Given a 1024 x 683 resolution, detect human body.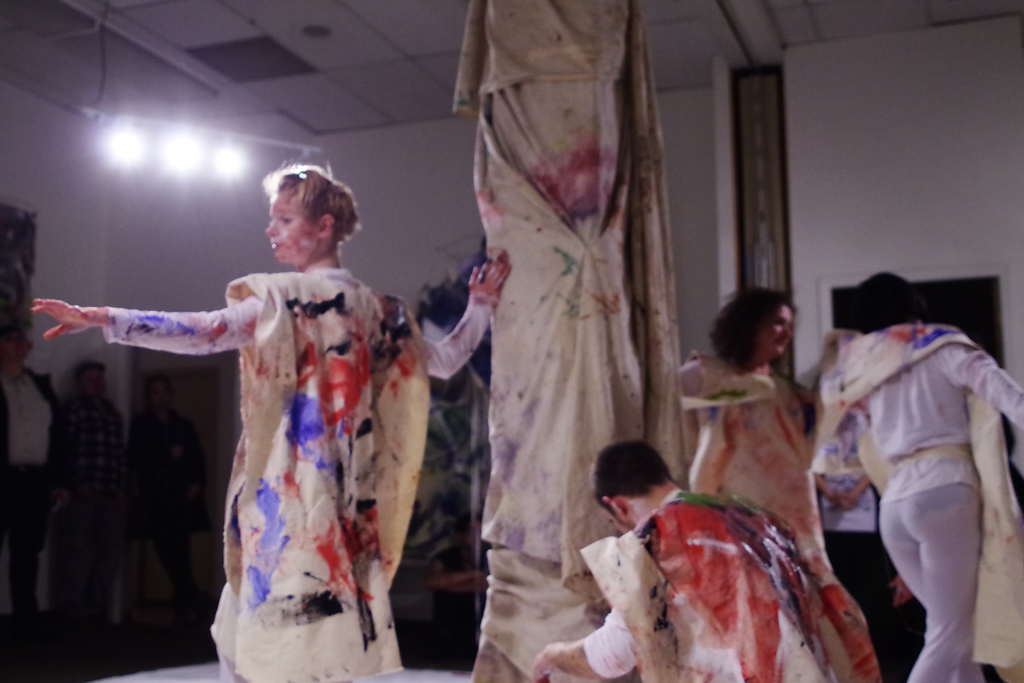
bbox=(817, 274, 1009, 677).
